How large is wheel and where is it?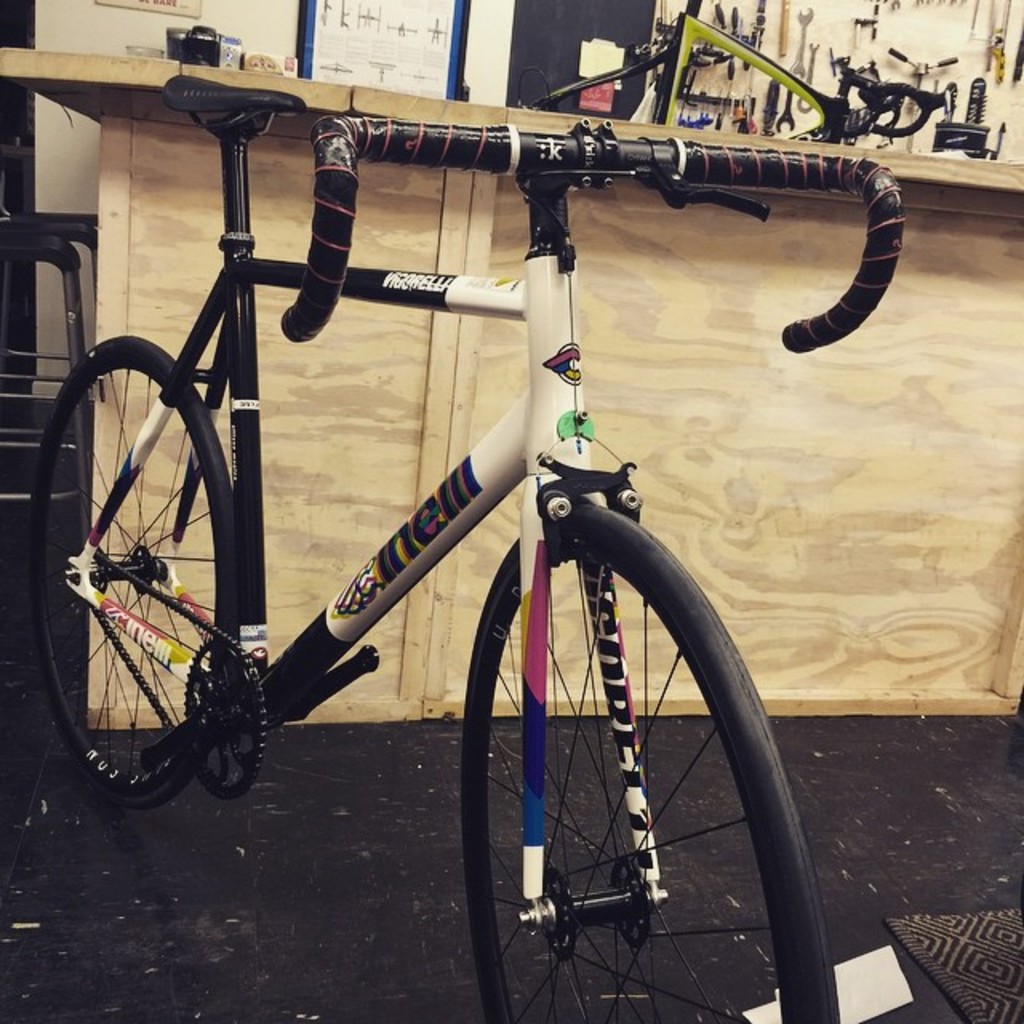
Bounding box: 464,502,845,1022.
